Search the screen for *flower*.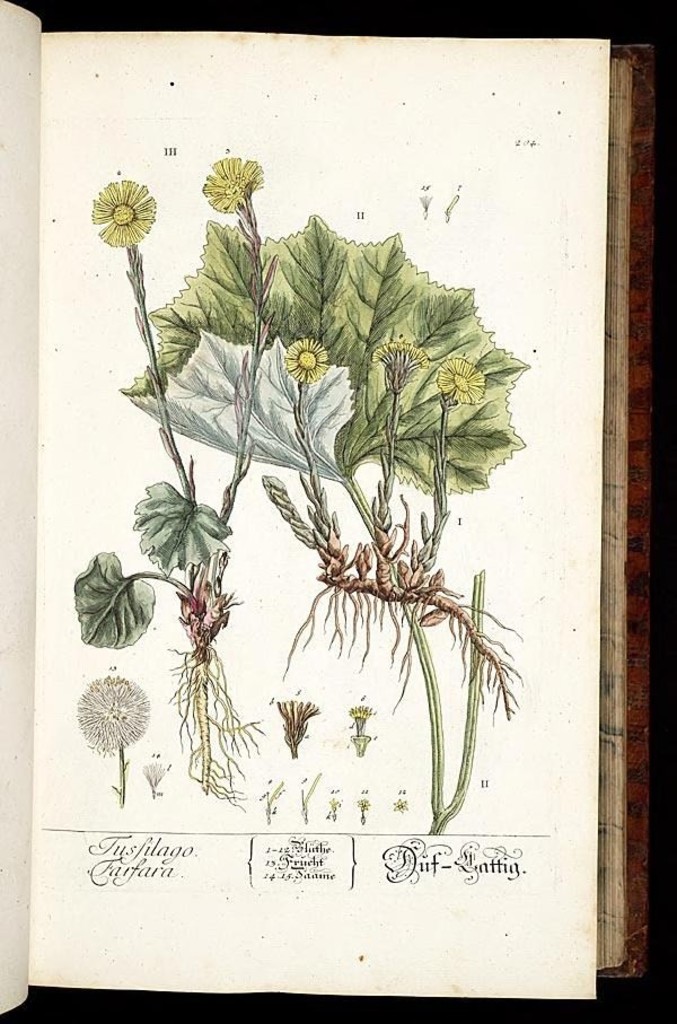
Found at 376 340 429 383.
